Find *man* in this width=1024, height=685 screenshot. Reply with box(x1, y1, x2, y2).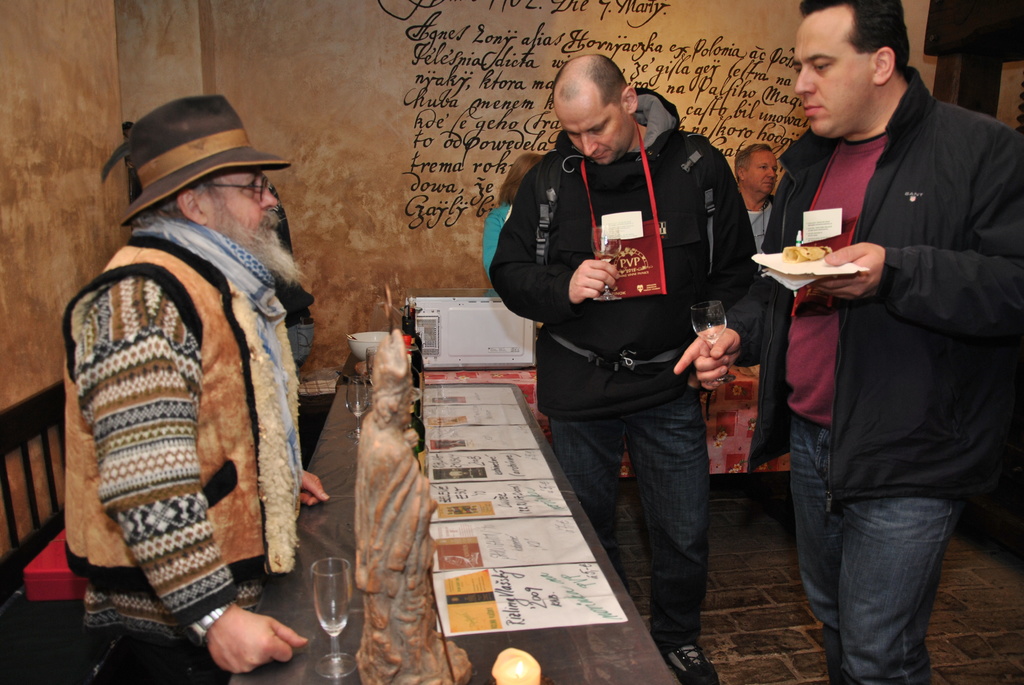
box(493, 56, 762, 684).
